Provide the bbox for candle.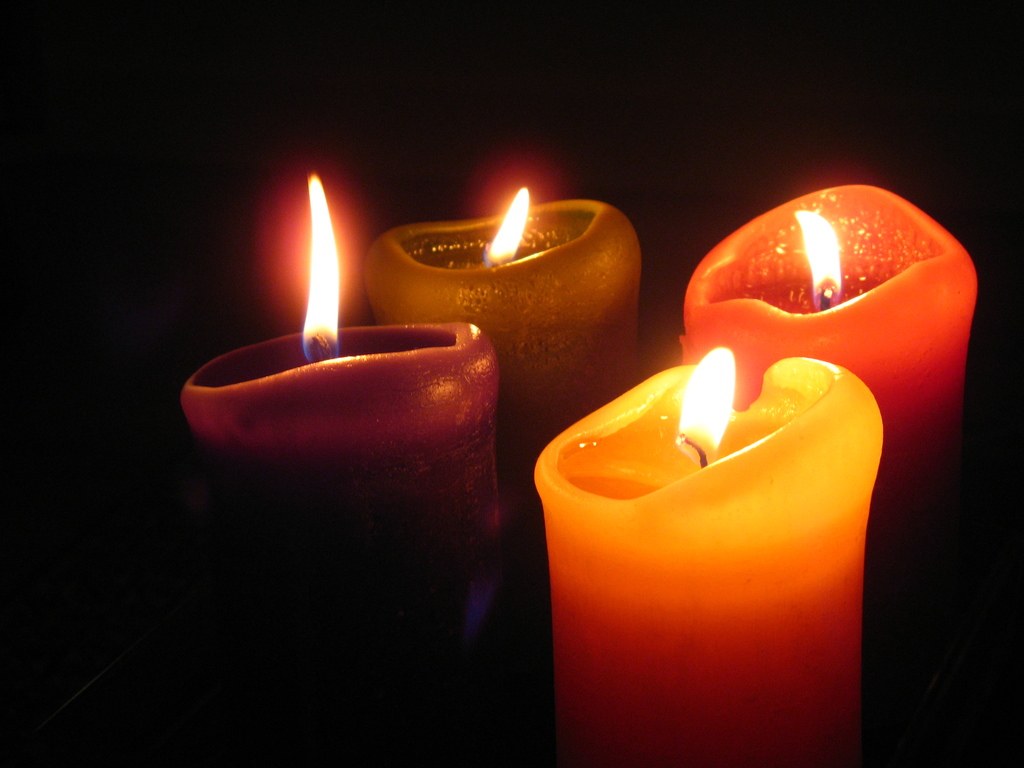
[left=352, top=198, right=636, bottom=767].
